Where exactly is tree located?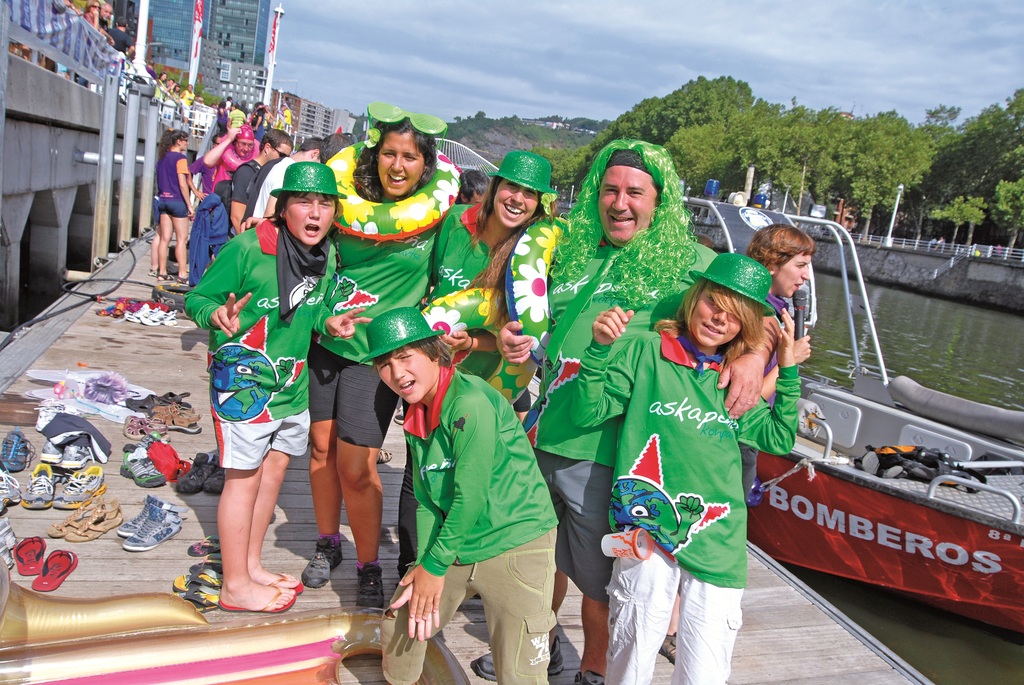
Its bounding box is 810/108/860/221.
